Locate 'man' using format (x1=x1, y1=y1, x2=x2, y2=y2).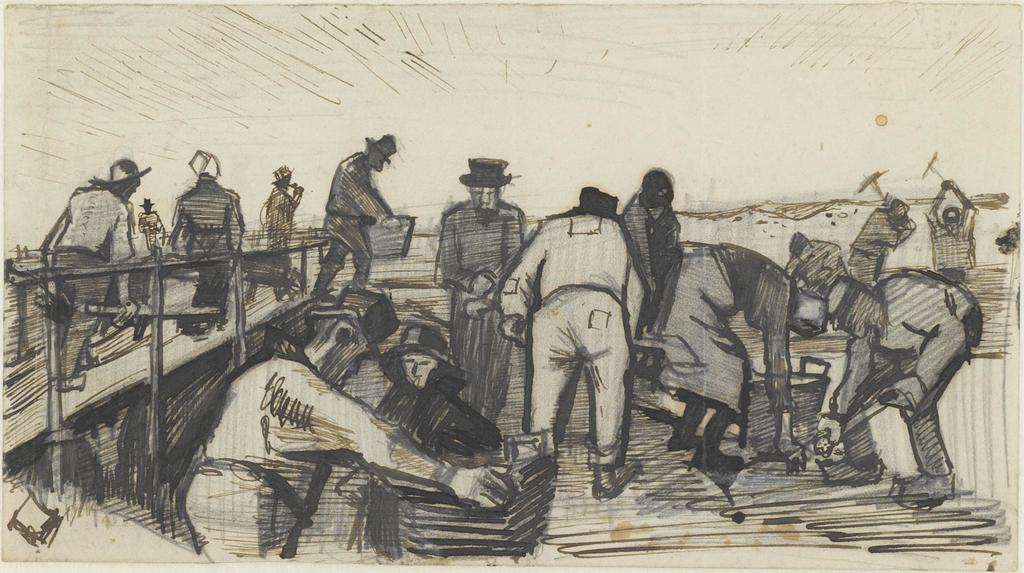
(x1=502, y1=180, x2=650, y2=491).
